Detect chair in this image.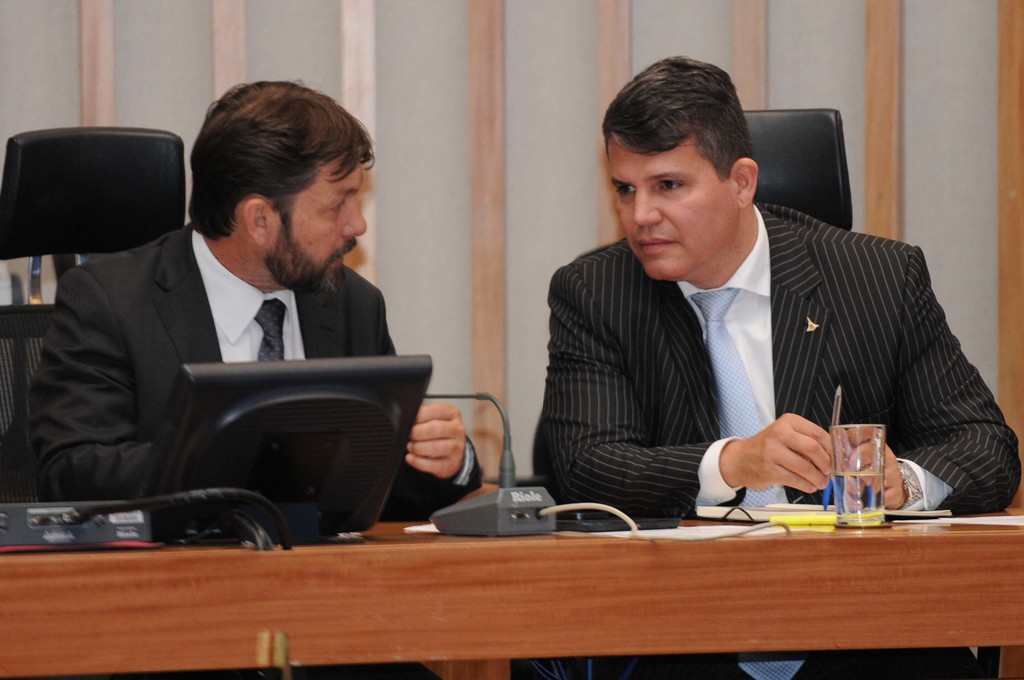
Detection: box=[526, 106, 1002, 679].
